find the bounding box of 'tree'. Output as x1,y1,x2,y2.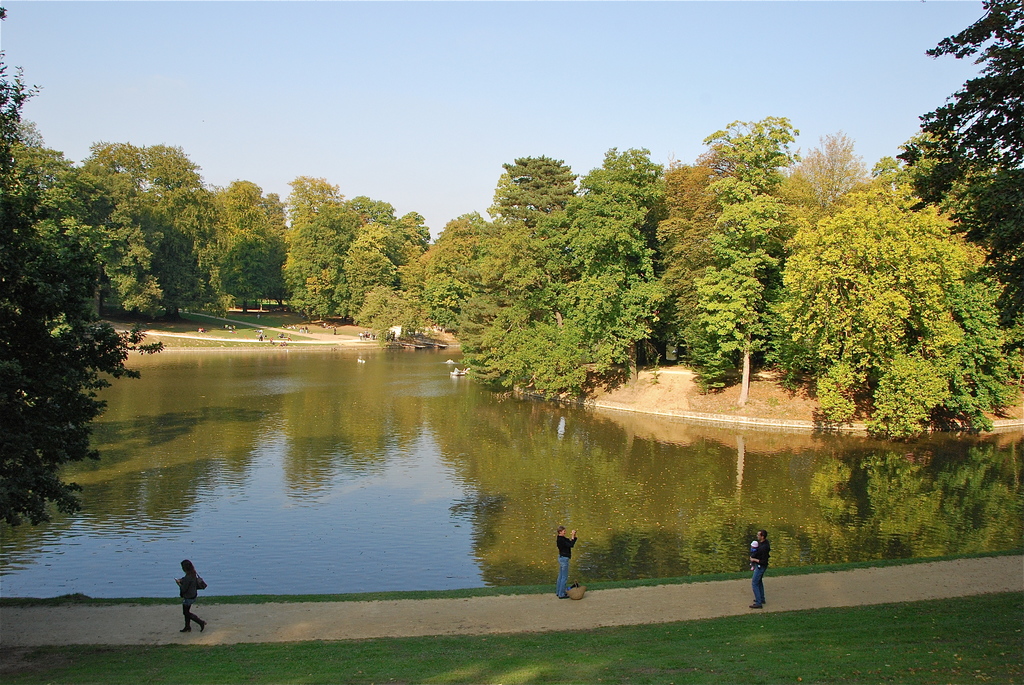
0,45,164,542.
